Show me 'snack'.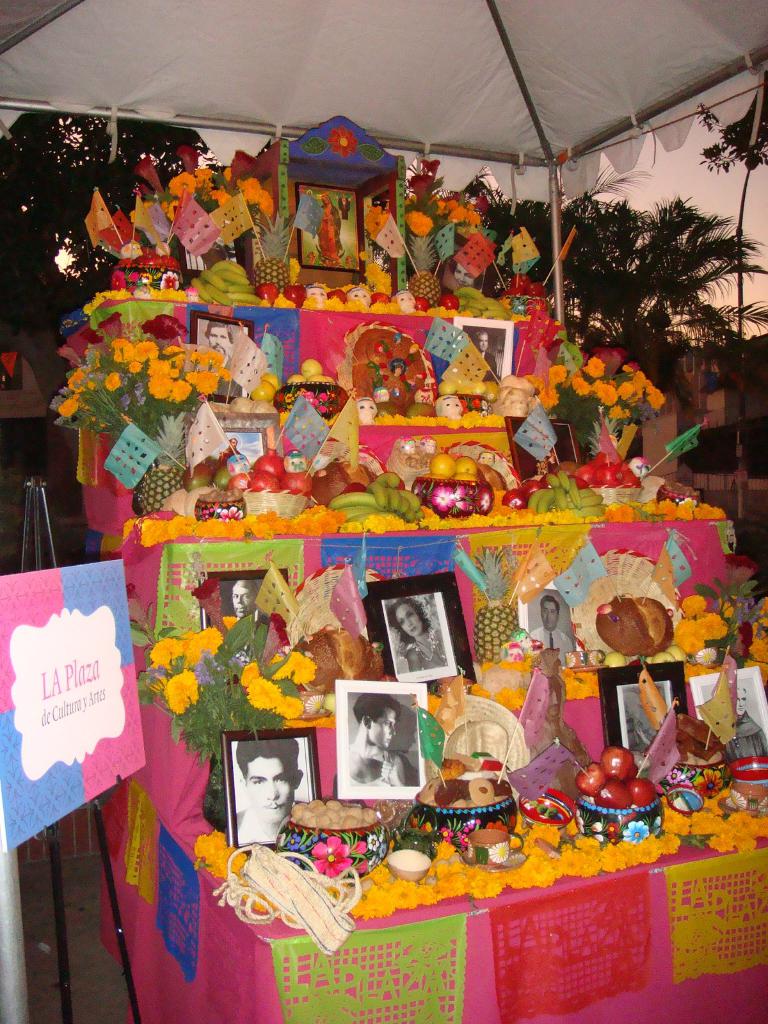
'snack' is here: select_region(291, 632, 384, 697).
